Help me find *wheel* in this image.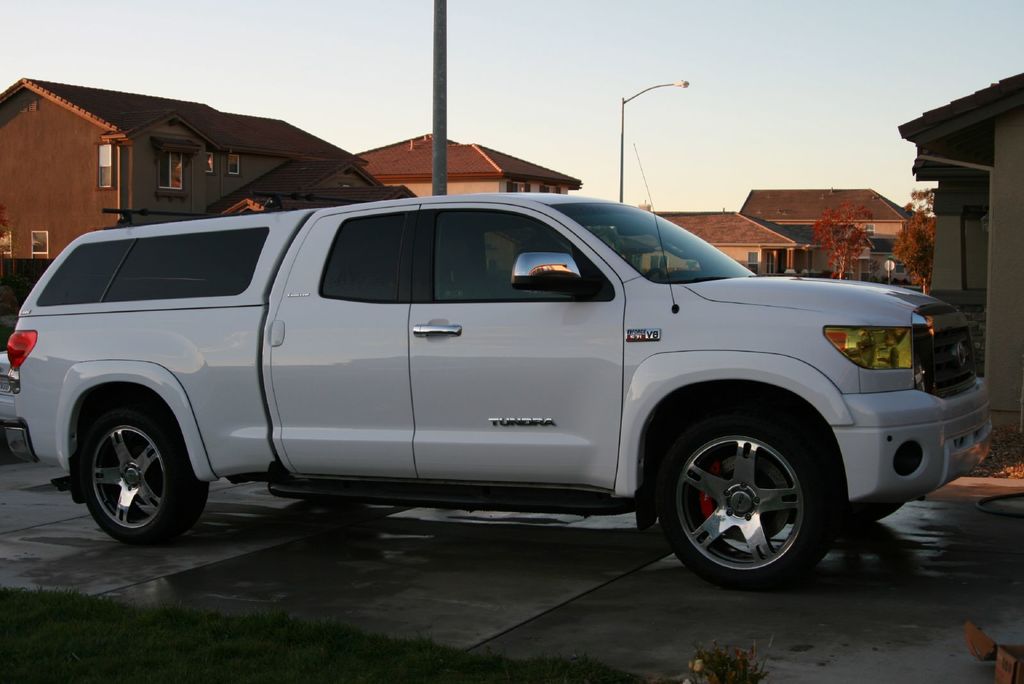
Found it: (646,407,831,591).
